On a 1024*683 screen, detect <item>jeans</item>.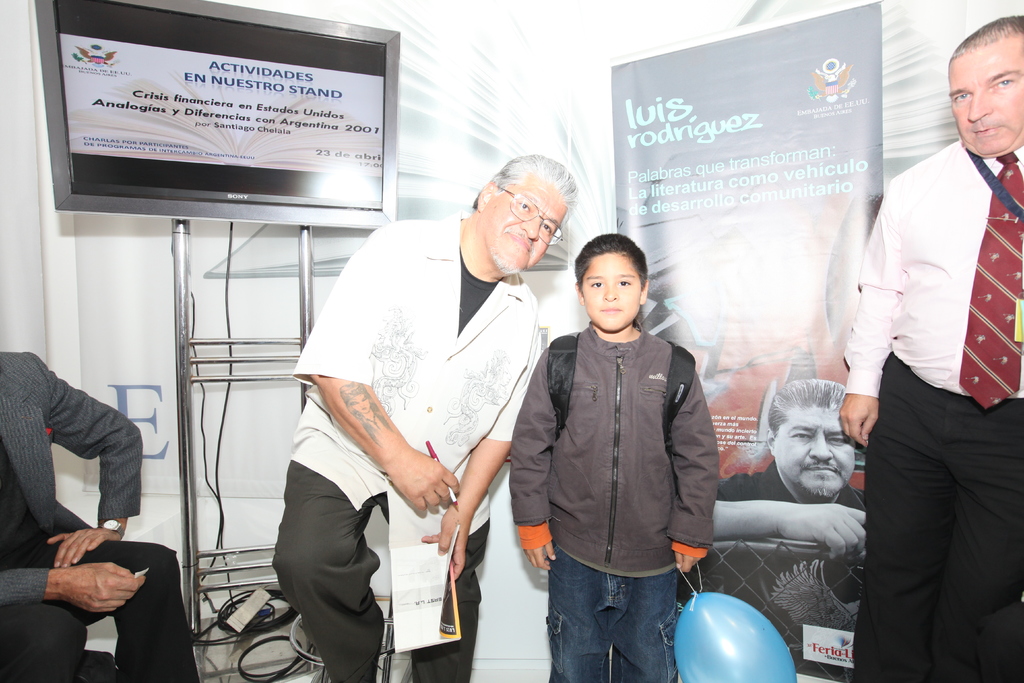
region(549, 557, 690, 680).
